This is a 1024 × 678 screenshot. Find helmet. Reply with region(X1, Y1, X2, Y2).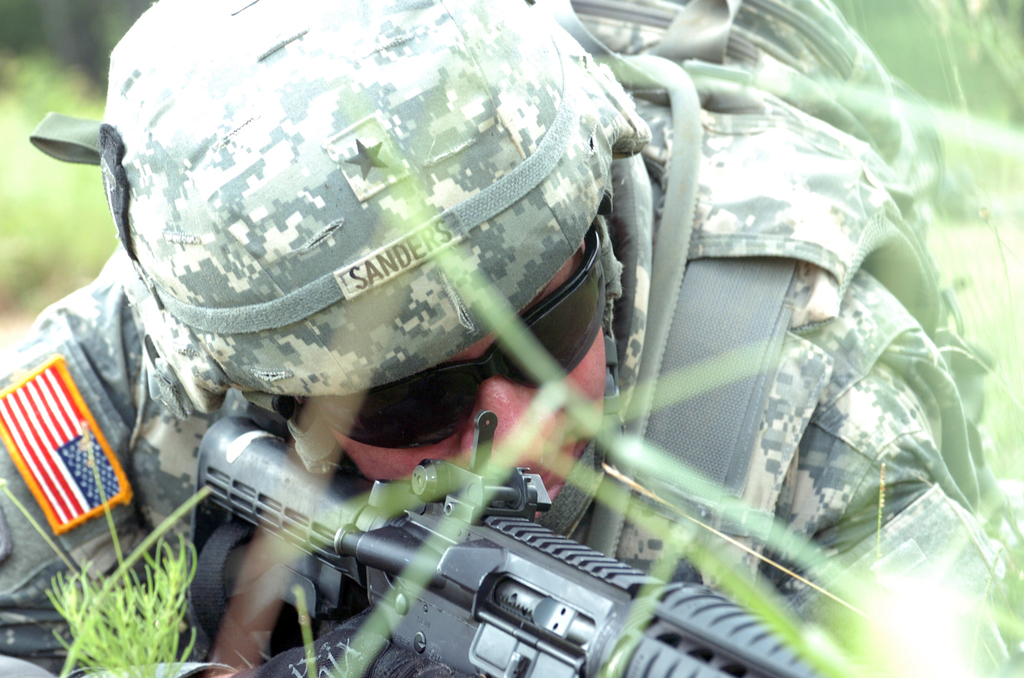
region(55, 21, 690, 601).
